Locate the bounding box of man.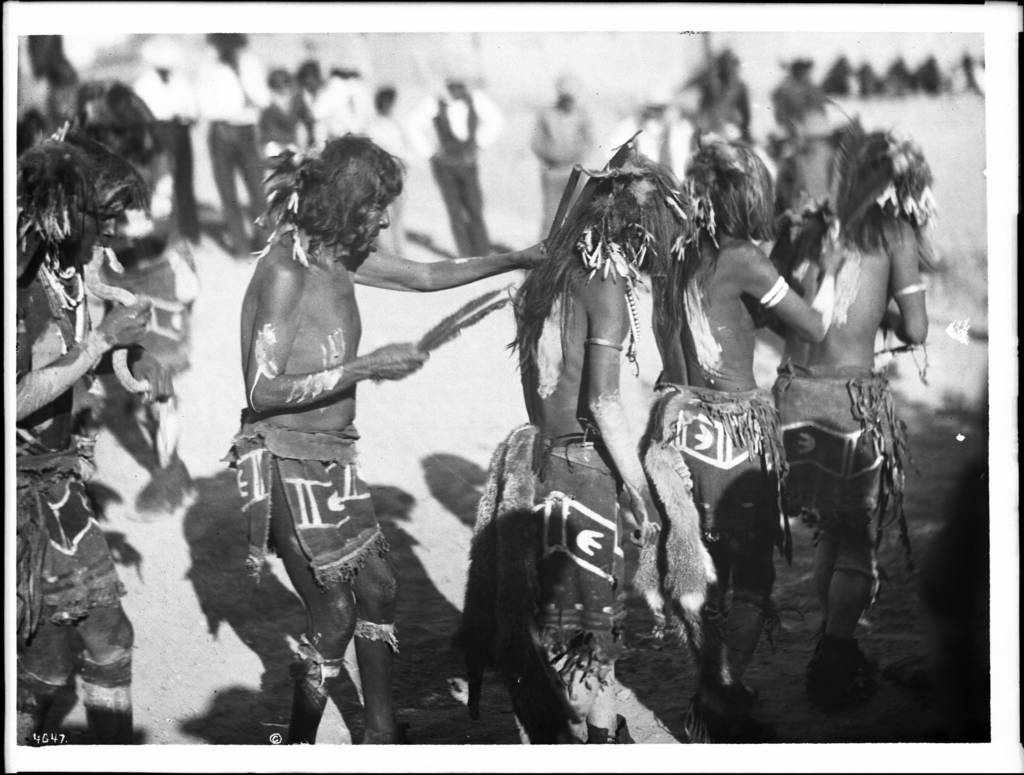
Bounding box: bbox=[767, 132, 936, 703].
